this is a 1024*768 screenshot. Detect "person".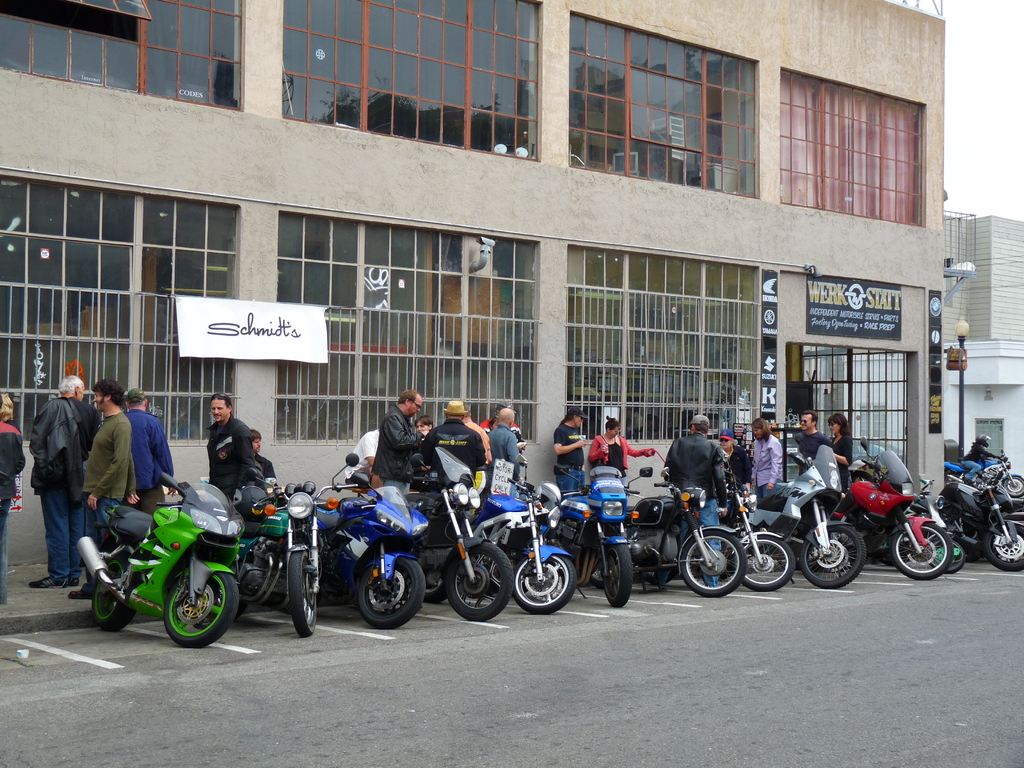
BBox(413, 410, 433, 436).
